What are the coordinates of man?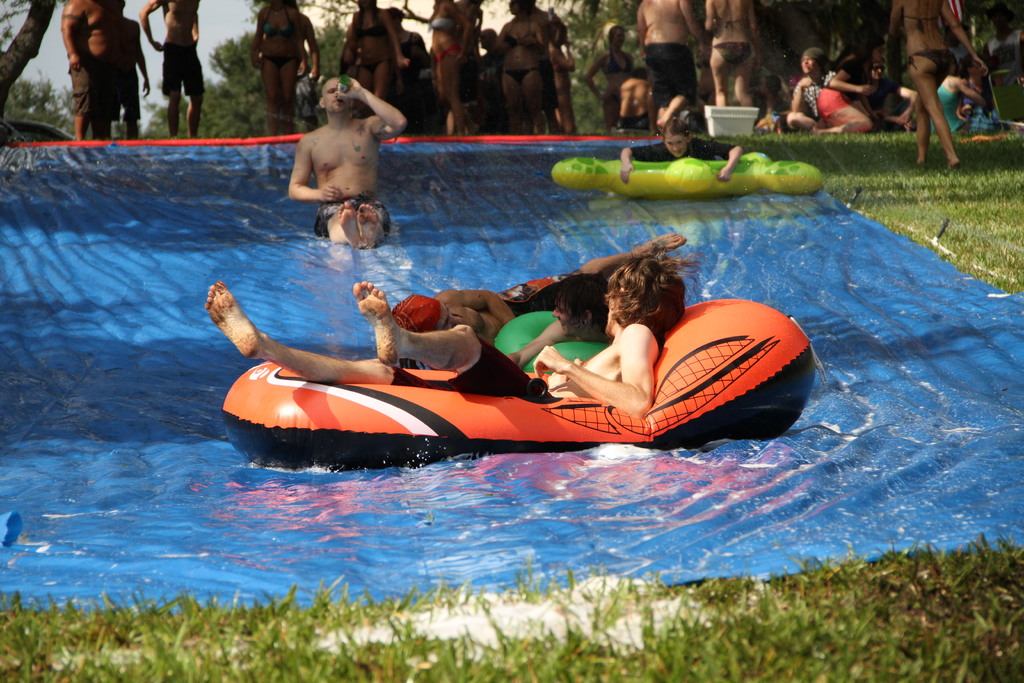
bbox(272, 65, 395, 244).
